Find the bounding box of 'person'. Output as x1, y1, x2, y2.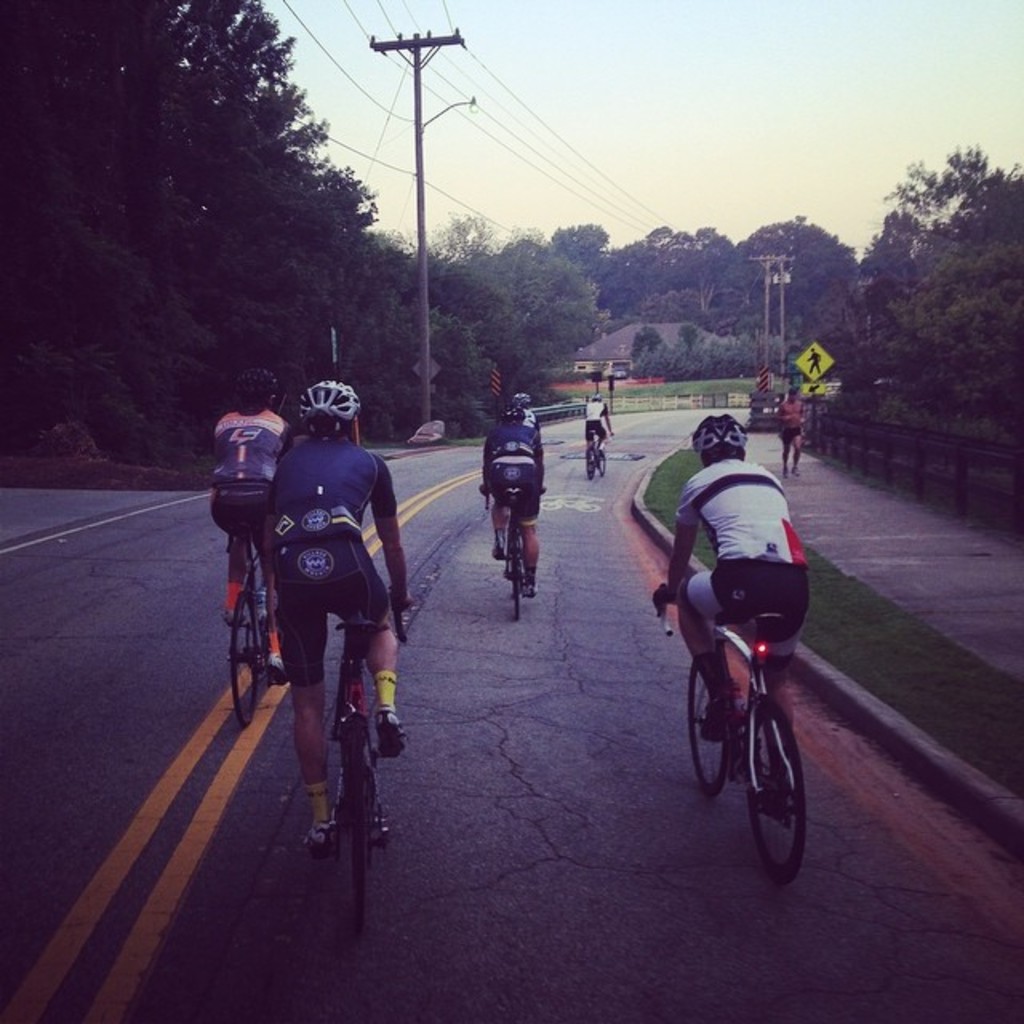
813, 350, 822, 374.
